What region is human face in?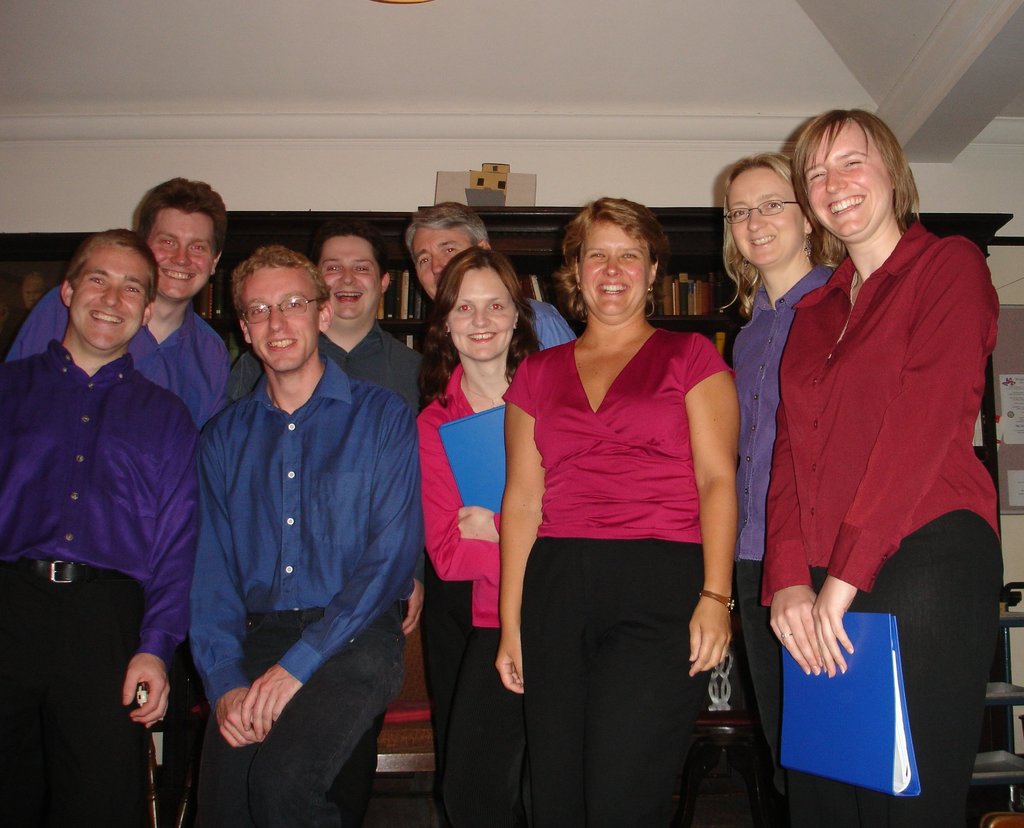
245 270 317 370.
